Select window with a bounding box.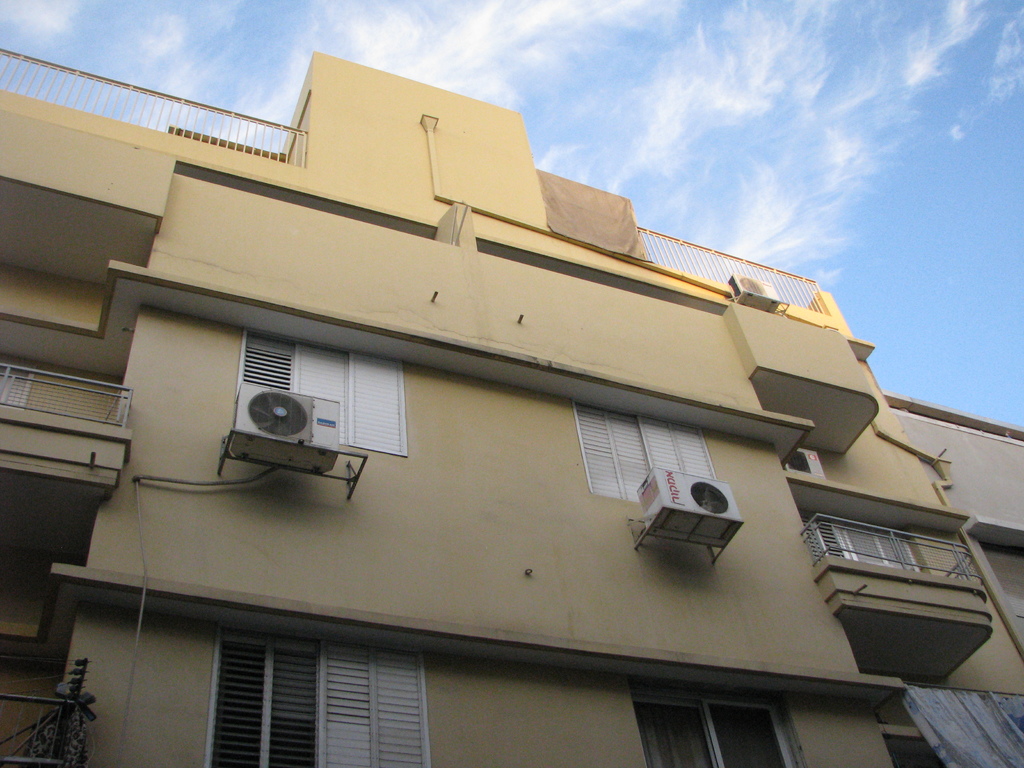
234/331/406/461.
